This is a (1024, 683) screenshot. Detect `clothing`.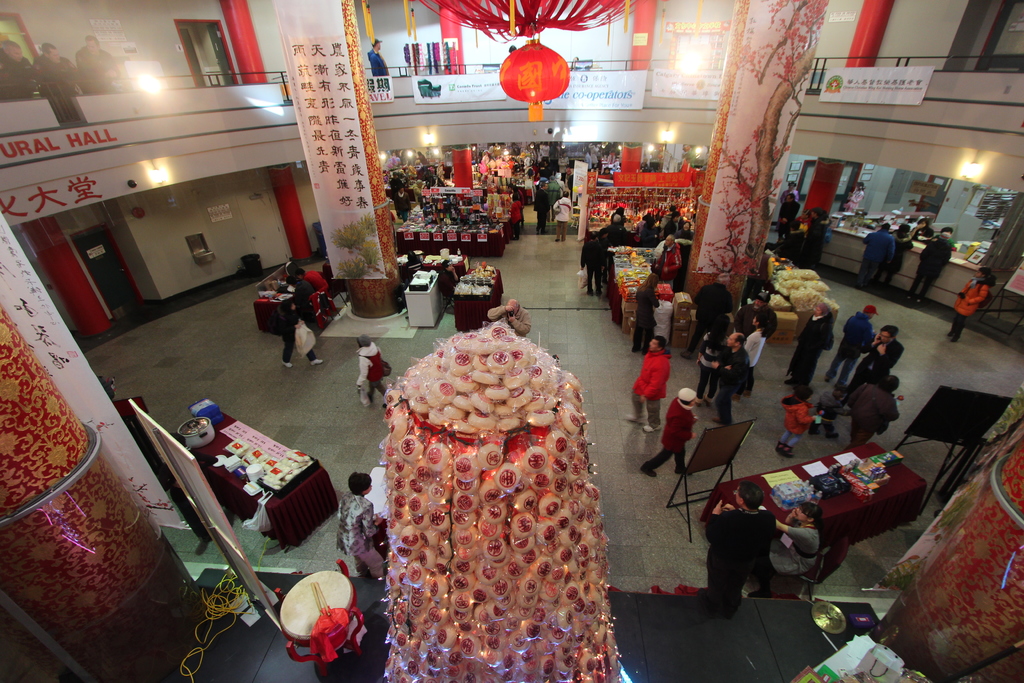
[437, 270, 454, 296].
